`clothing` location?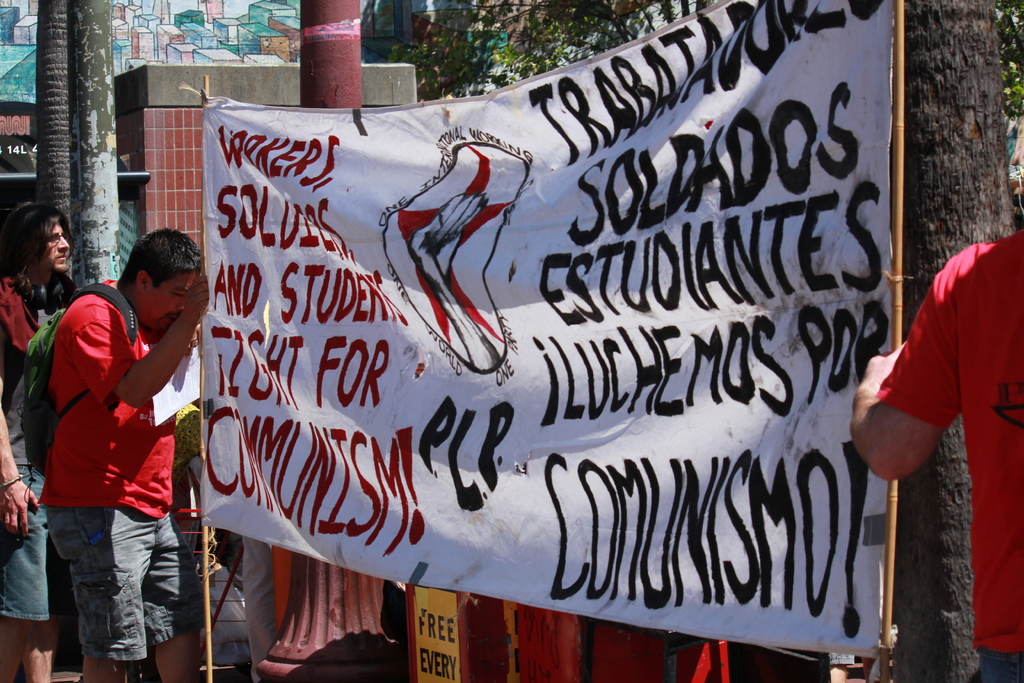
0,277,79,616
